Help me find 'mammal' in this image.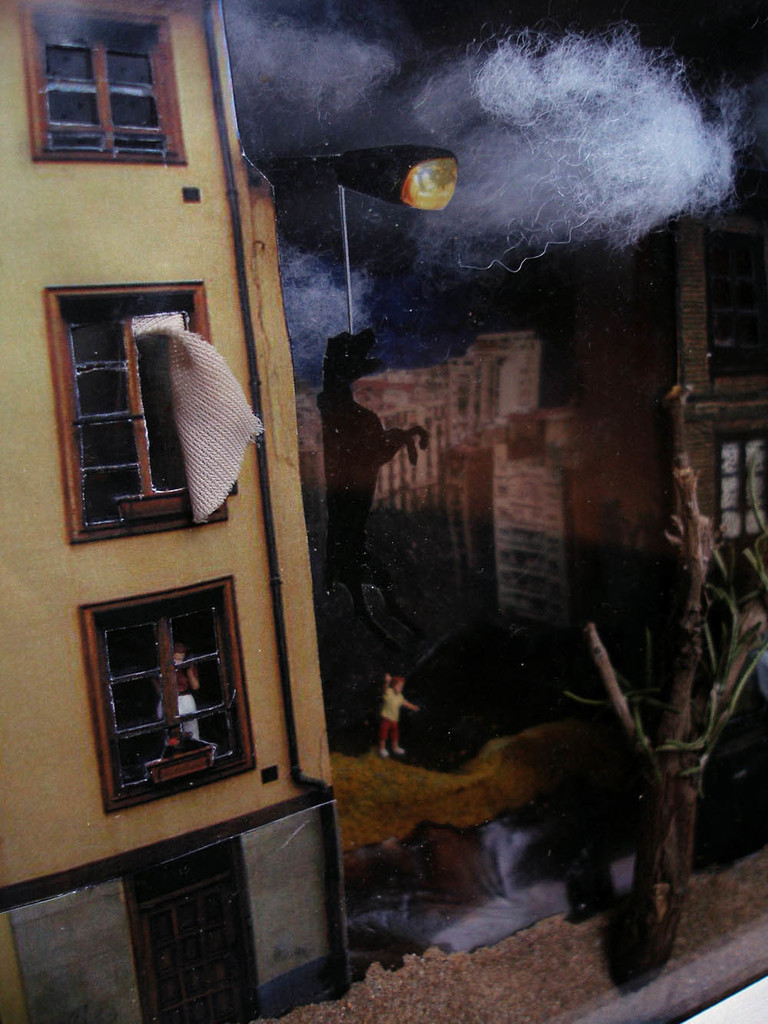
Found it: <bbox>147, 645, 199, 745</bbox>.
